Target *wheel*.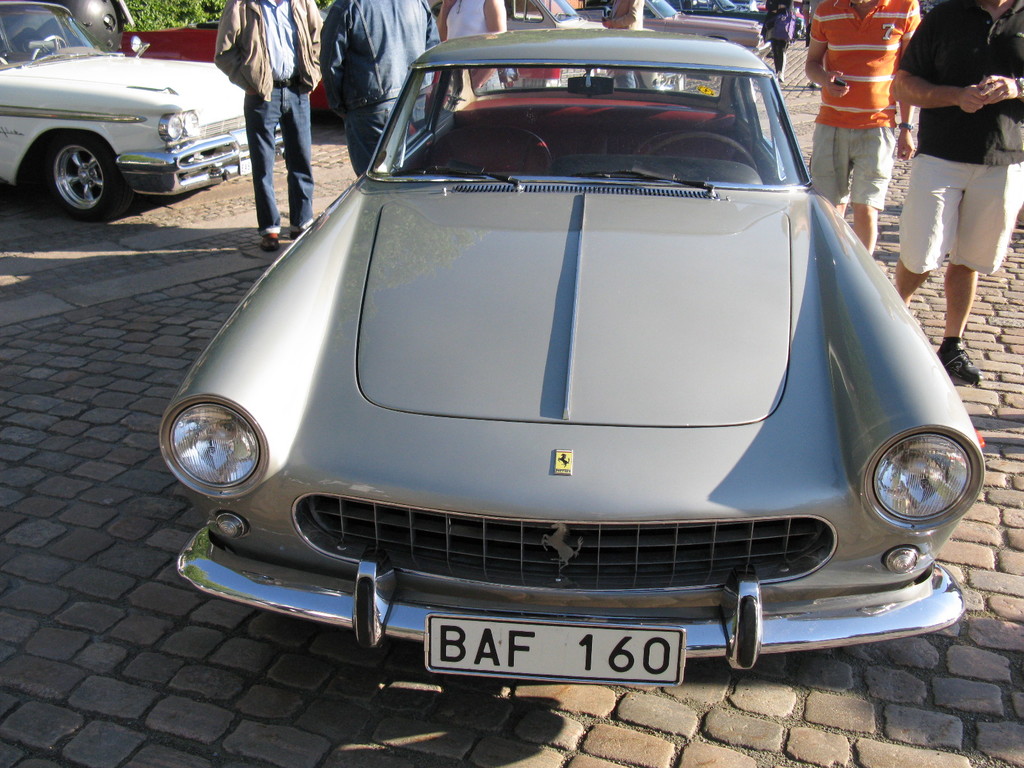
Target region: rect(650, 132, 758, 172).
